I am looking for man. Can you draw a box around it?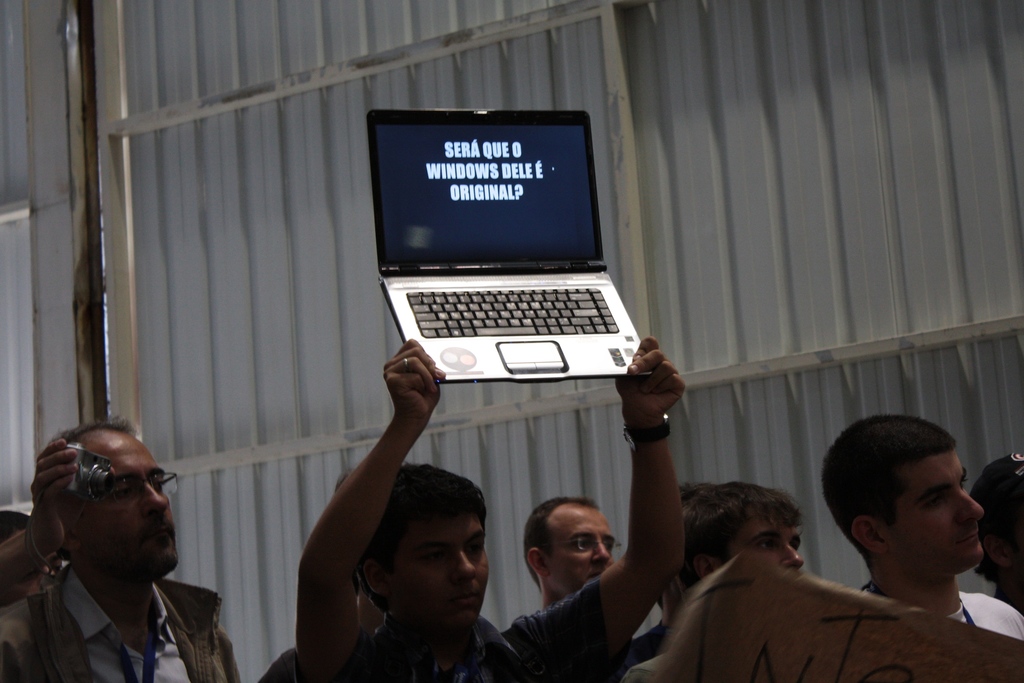
Sure, the bounding box is left=295, top=336, right=684, bottom=682.
